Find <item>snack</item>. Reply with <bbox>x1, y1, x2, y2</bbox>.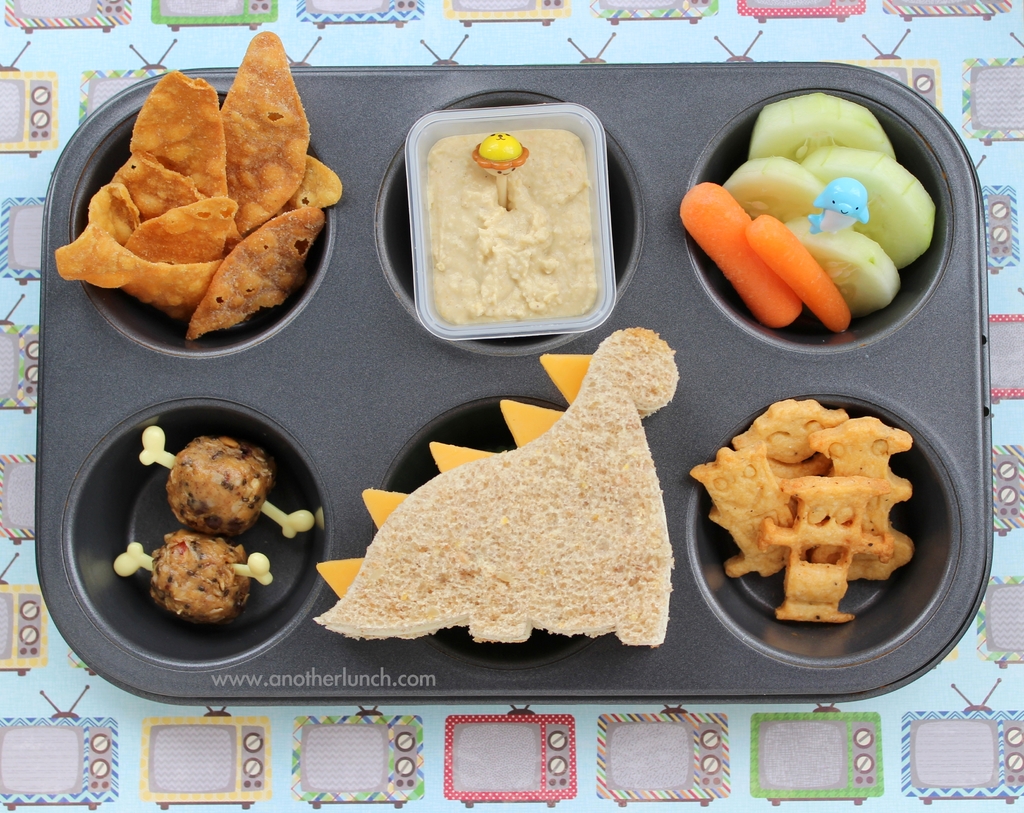
<bbox>57, 30, 343, 350</bbox>.
